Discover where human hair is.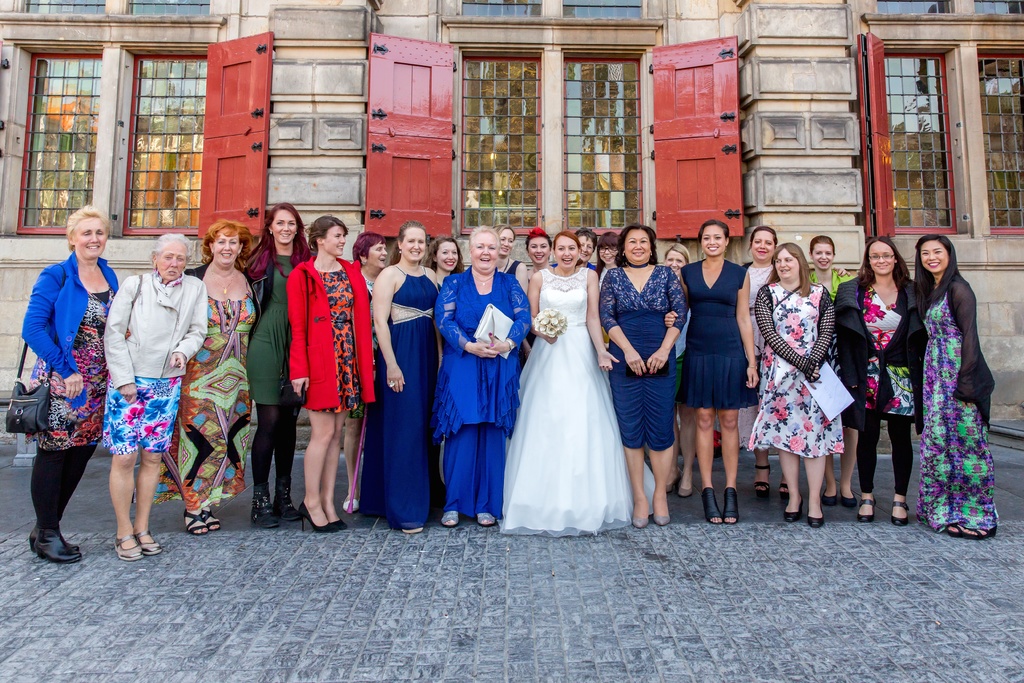
Discovered at region(577, 226, 596, 252).
